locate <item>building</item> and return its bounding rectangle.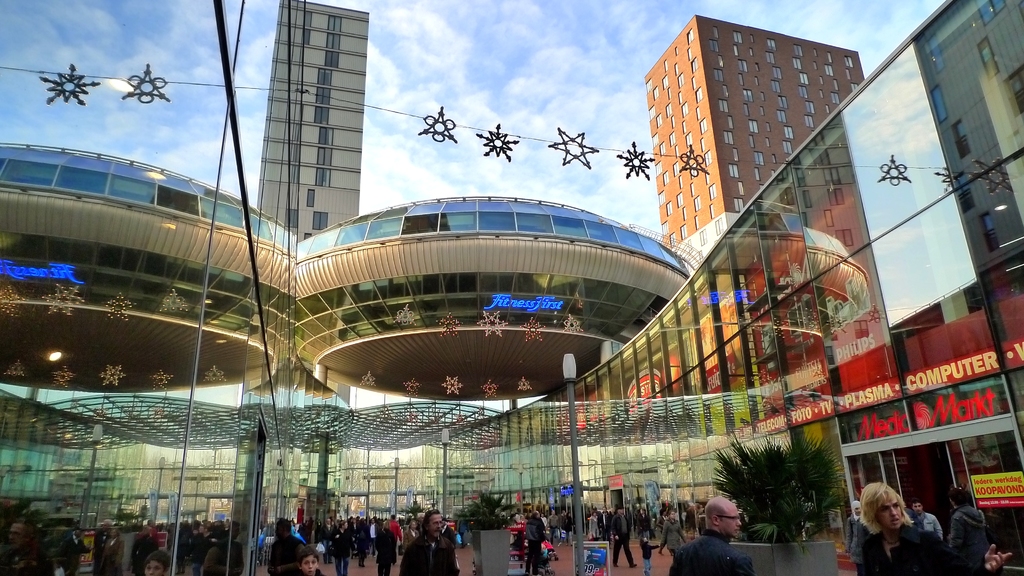
(left=910, top=1, right=1023, bottom=279).
